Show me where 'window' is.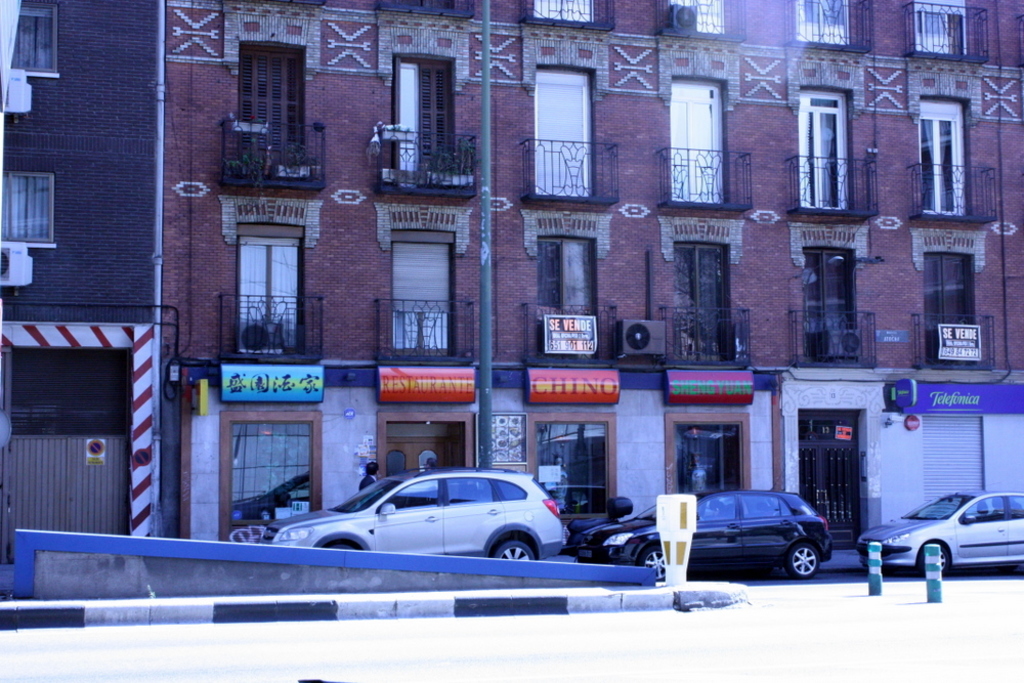
'window' is at select_region(932, 78, 981, 224).
